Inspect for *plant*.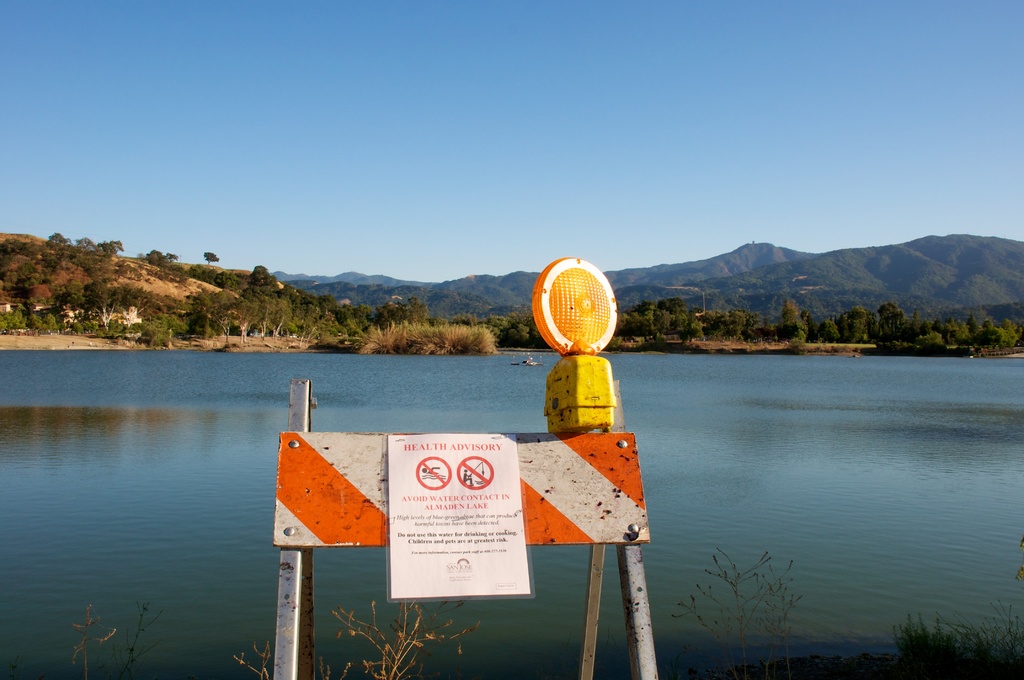
Inspection: x1=65 y1=314 x2=90 y2=332.
